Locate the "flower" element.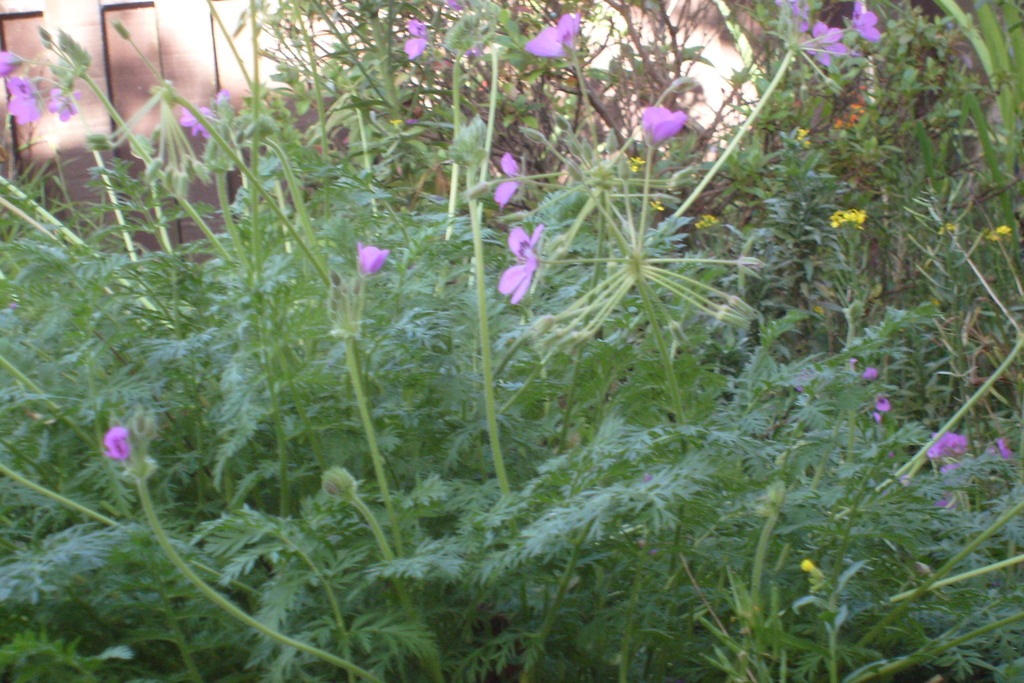
Element bbox: [x1=639, y1=106, x2=687, y2=154].
